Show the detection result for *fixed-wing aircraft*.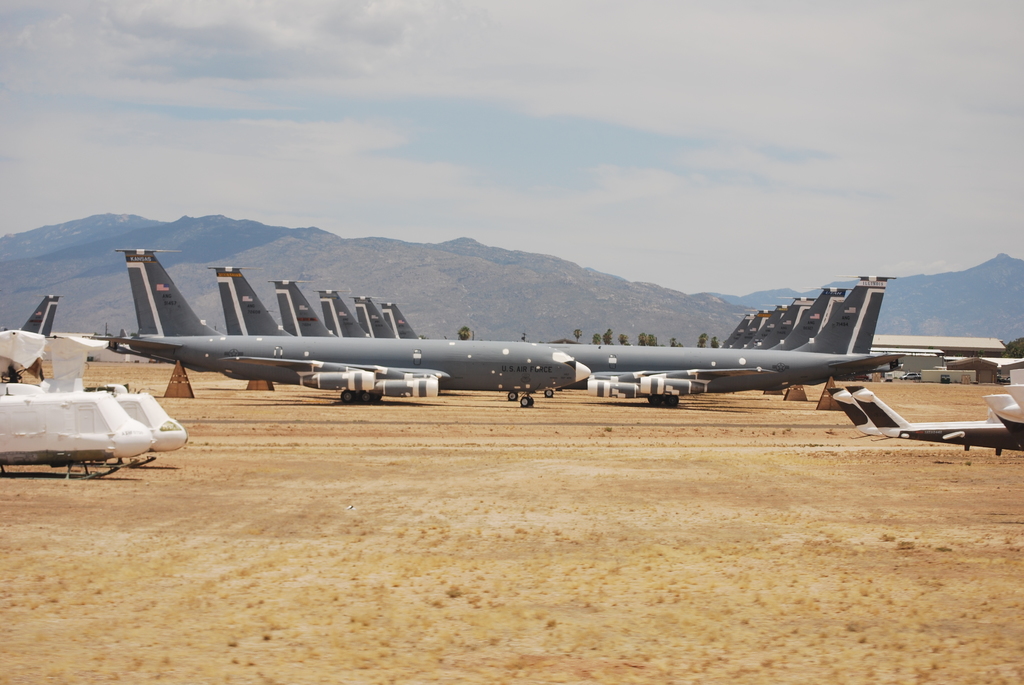
bbox=(0, 331, 157, 484).
